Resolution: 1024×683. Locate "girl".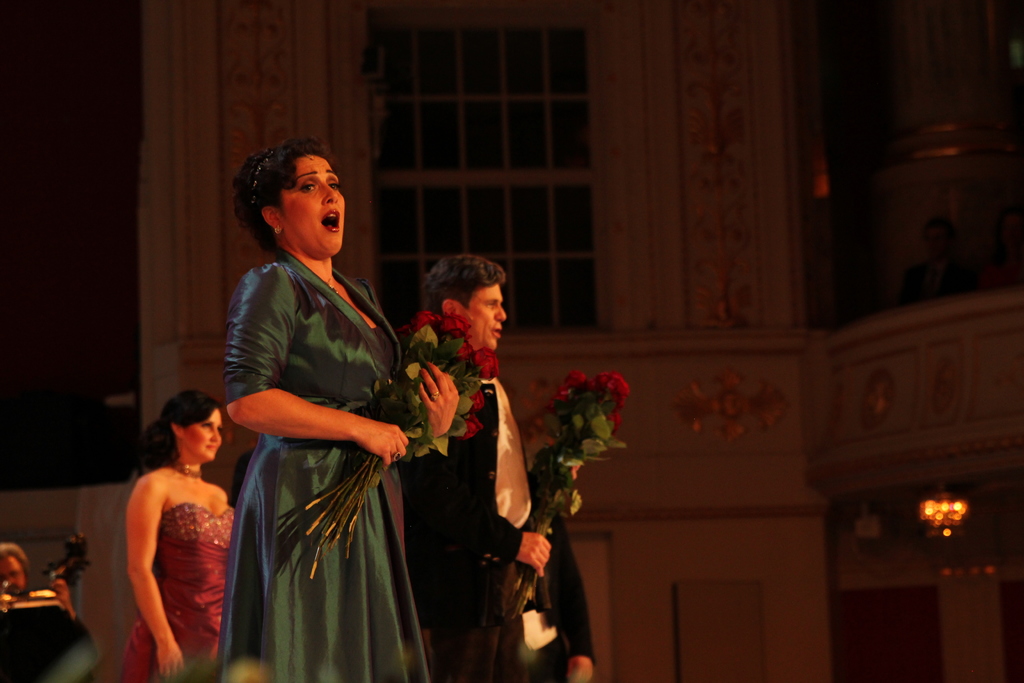
Rect(227, 135, 455, 682).
